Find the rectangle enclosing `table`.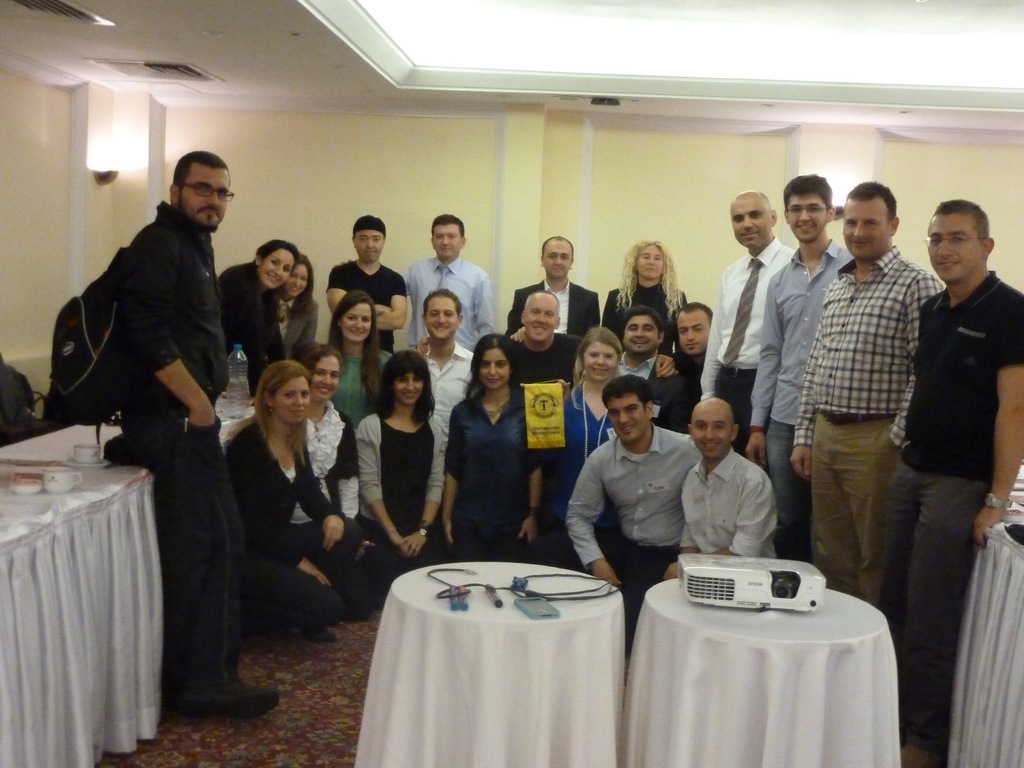
(615,577,899,766).
